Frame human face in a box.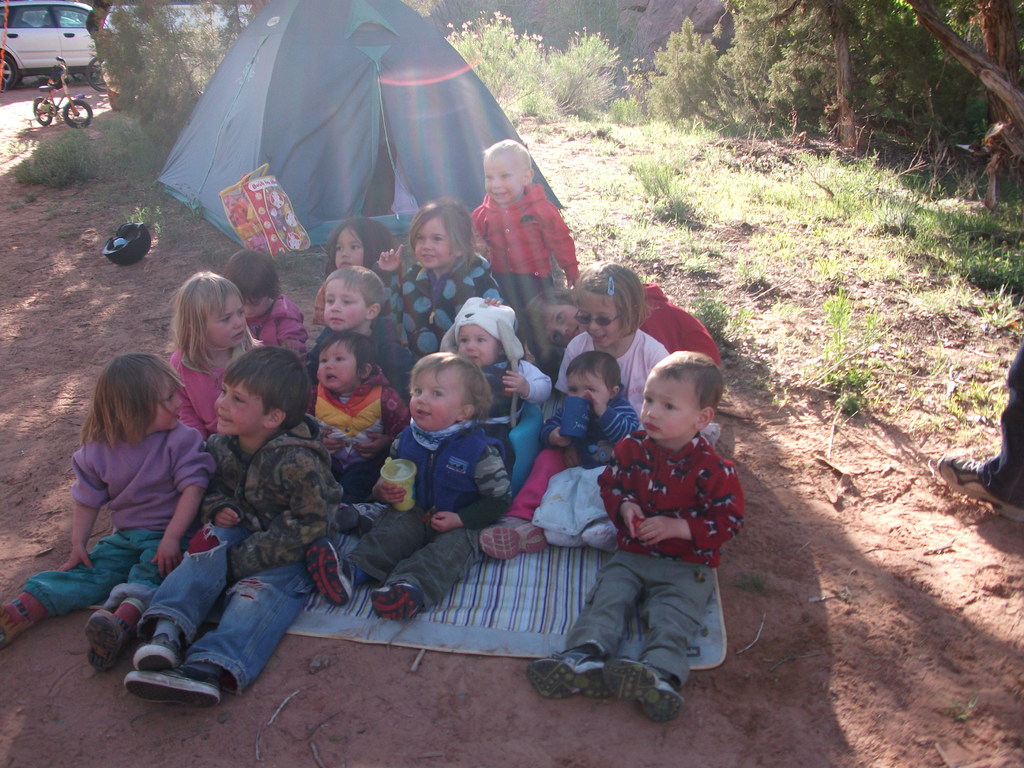
(417,214,449,261).
